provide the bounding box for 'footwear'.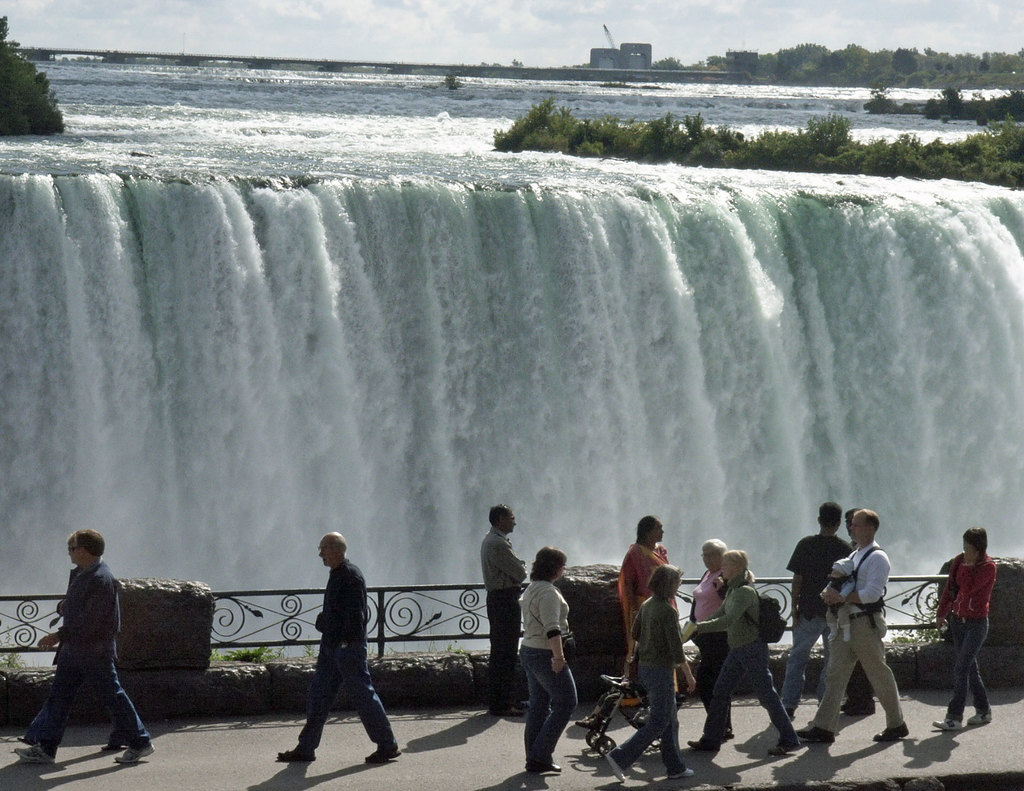
l=490, t=703, r=529, b=719.
